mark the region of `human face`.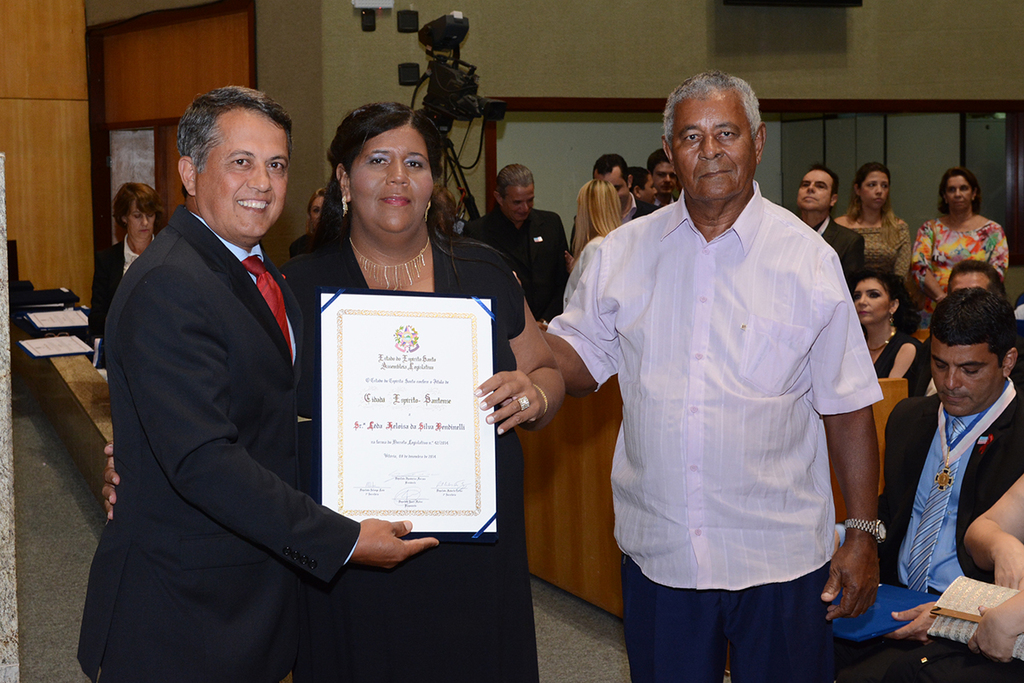
Region: left=497, top=180, right=534, bottom=223.
